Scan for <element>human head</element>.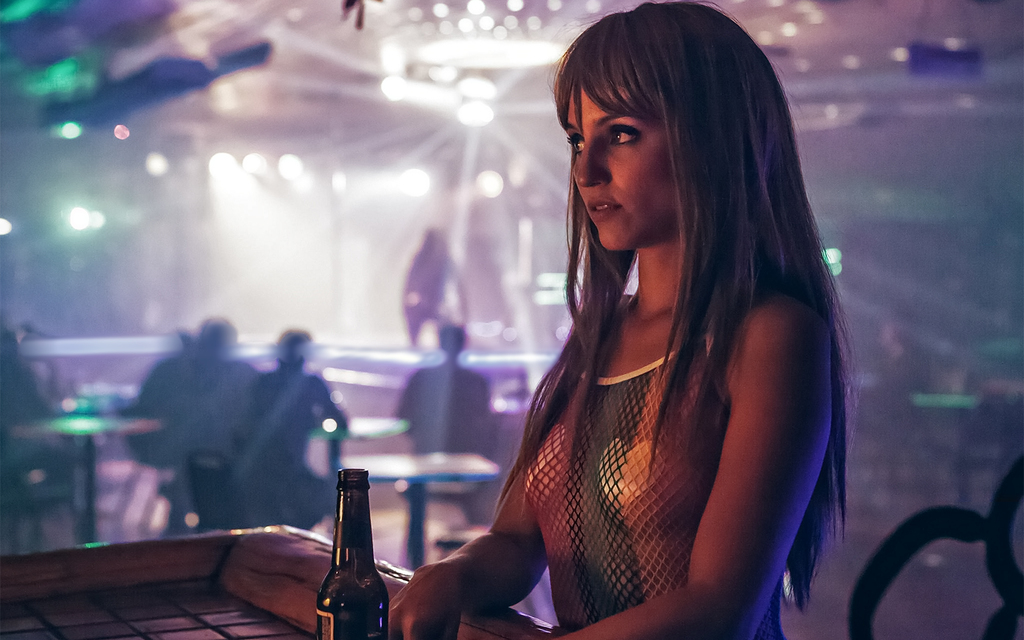
Scan result: (559, 10, 723, 256).
